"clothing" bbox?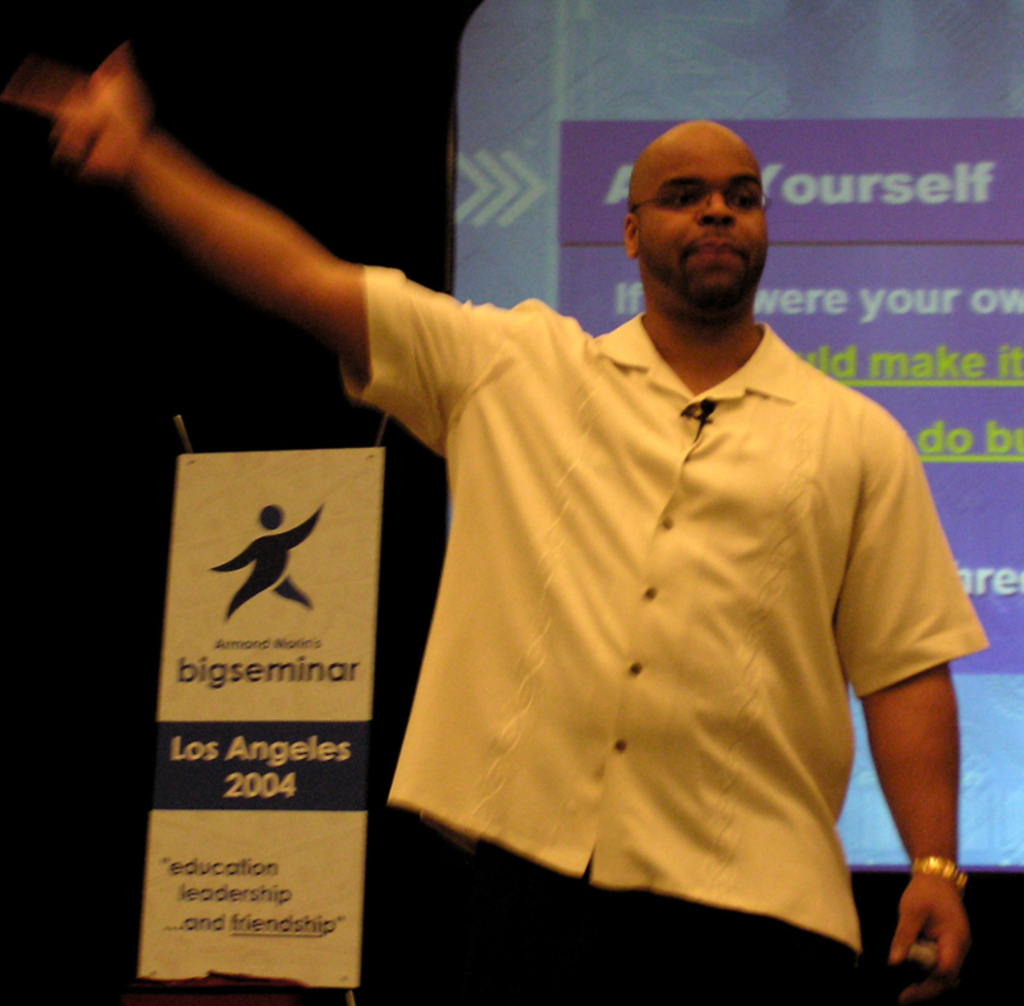
(left=334, top=265, right=989, bottom=1005)
